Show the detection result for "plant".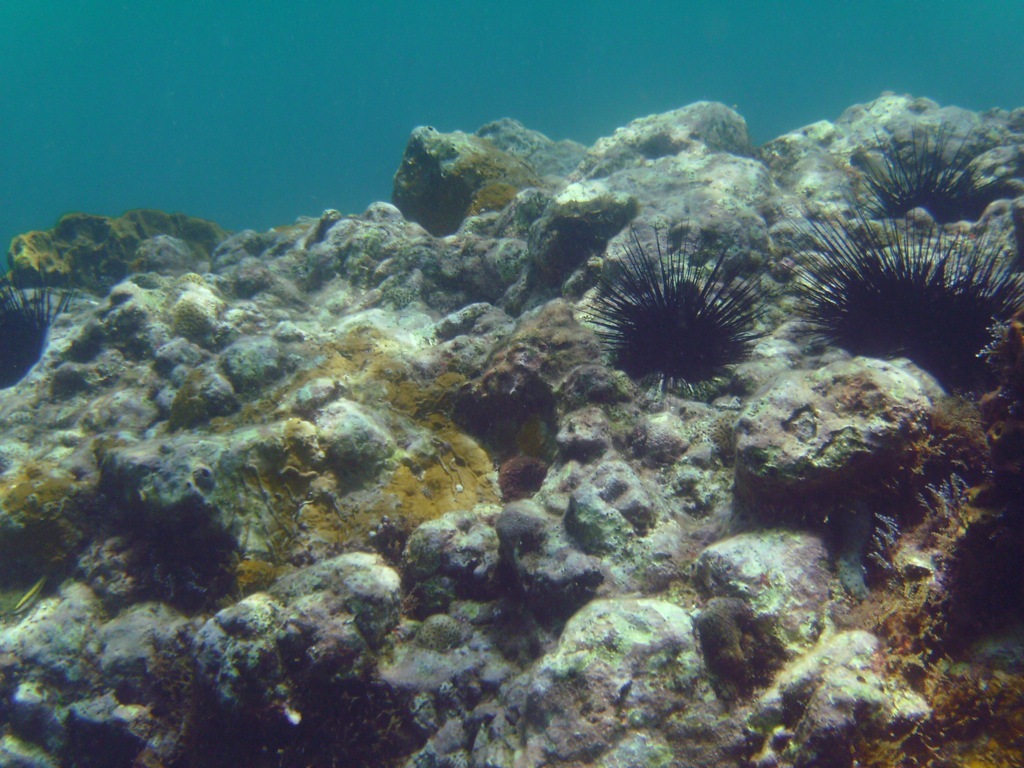
select_region(778, 187, 1023, 393).
